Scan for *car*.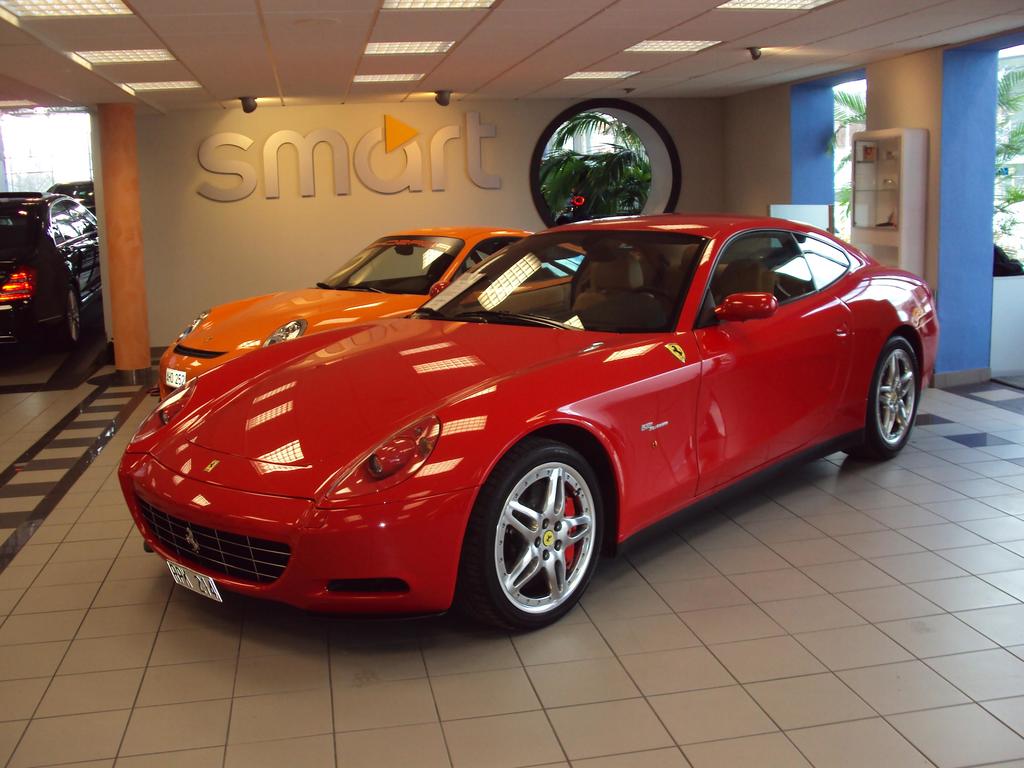
Scan result: (163, 227, 595, 401).
